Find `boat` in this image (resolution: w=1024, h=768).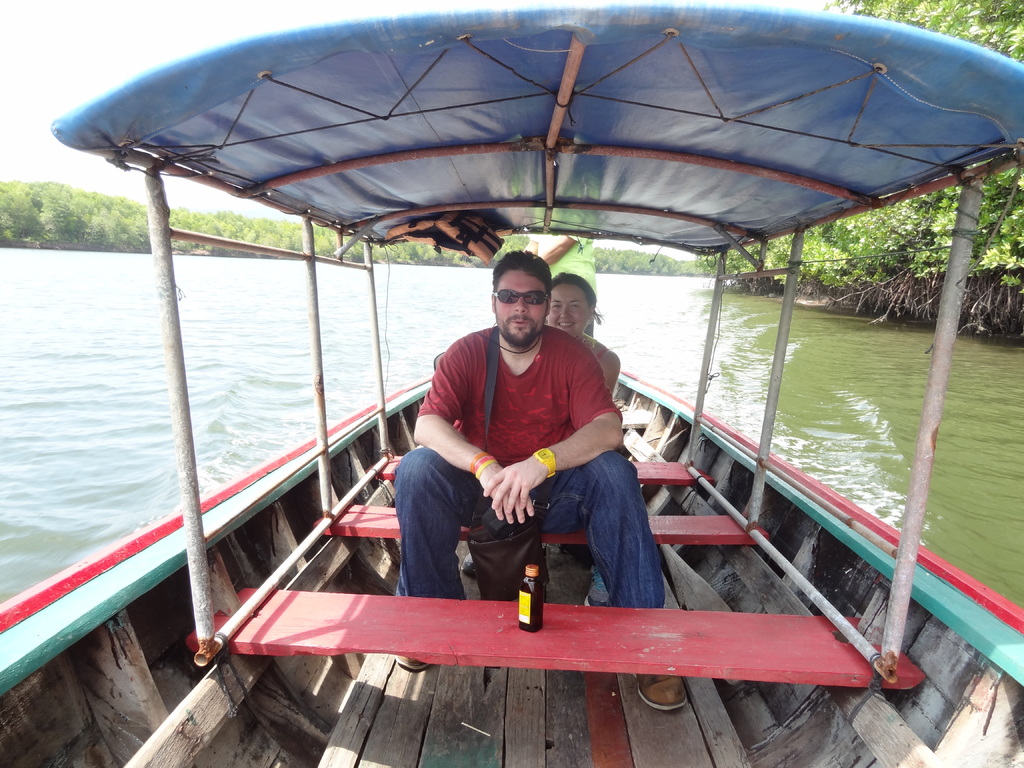
region(85, 0, 1023, 767).
